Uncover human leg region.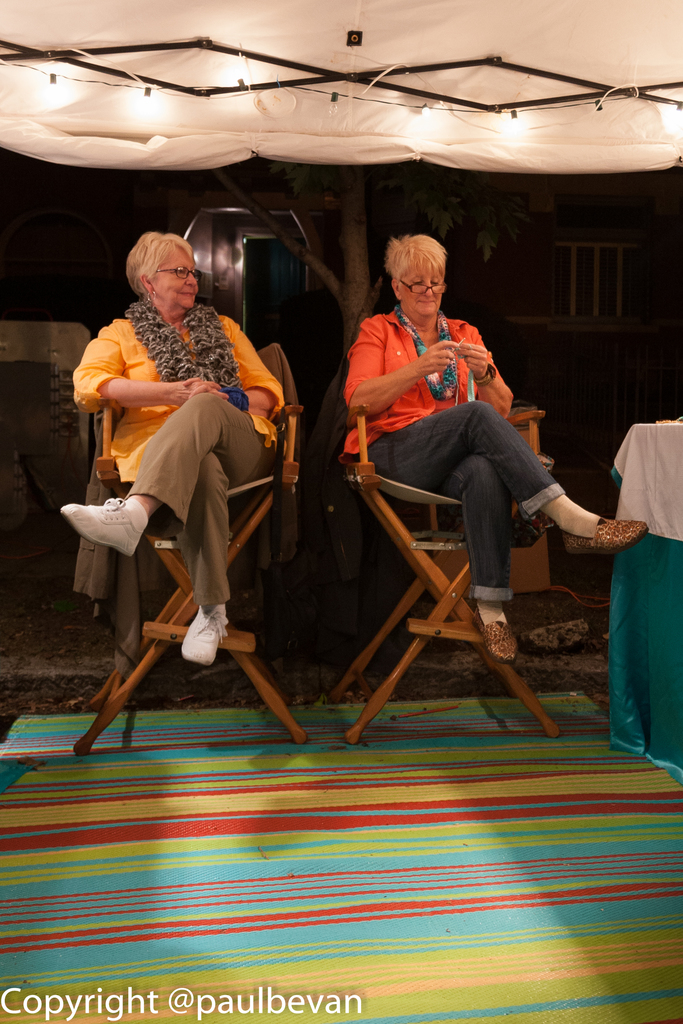
Uncovered: BBox(446, 450, 518, 659).
